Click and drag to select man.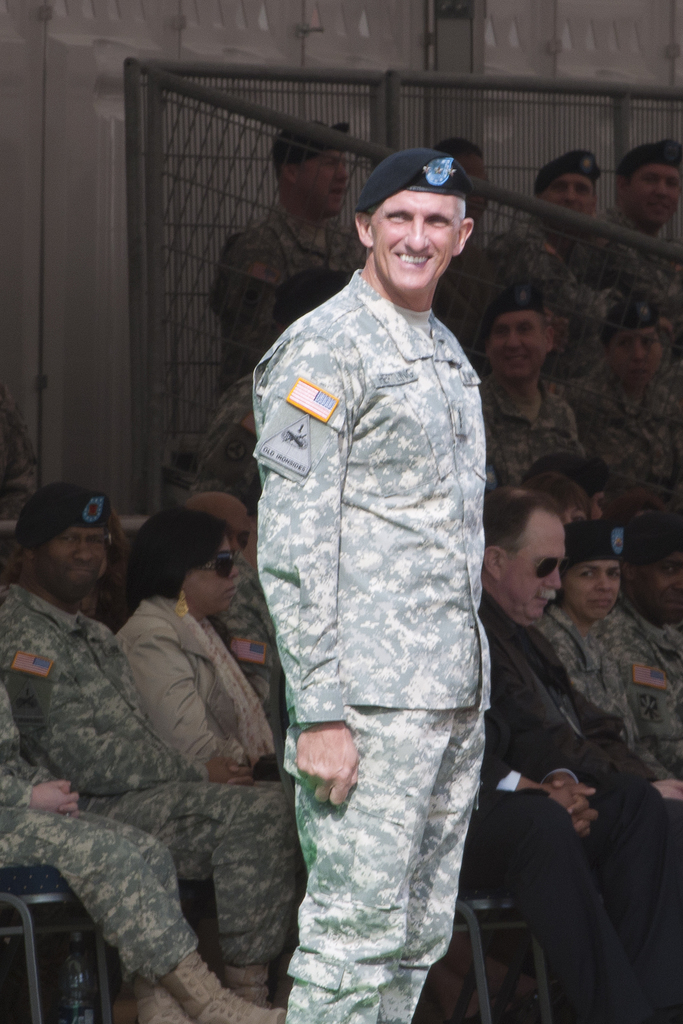
Selection: [left=217, top=118, right=536, bottom=1023].
